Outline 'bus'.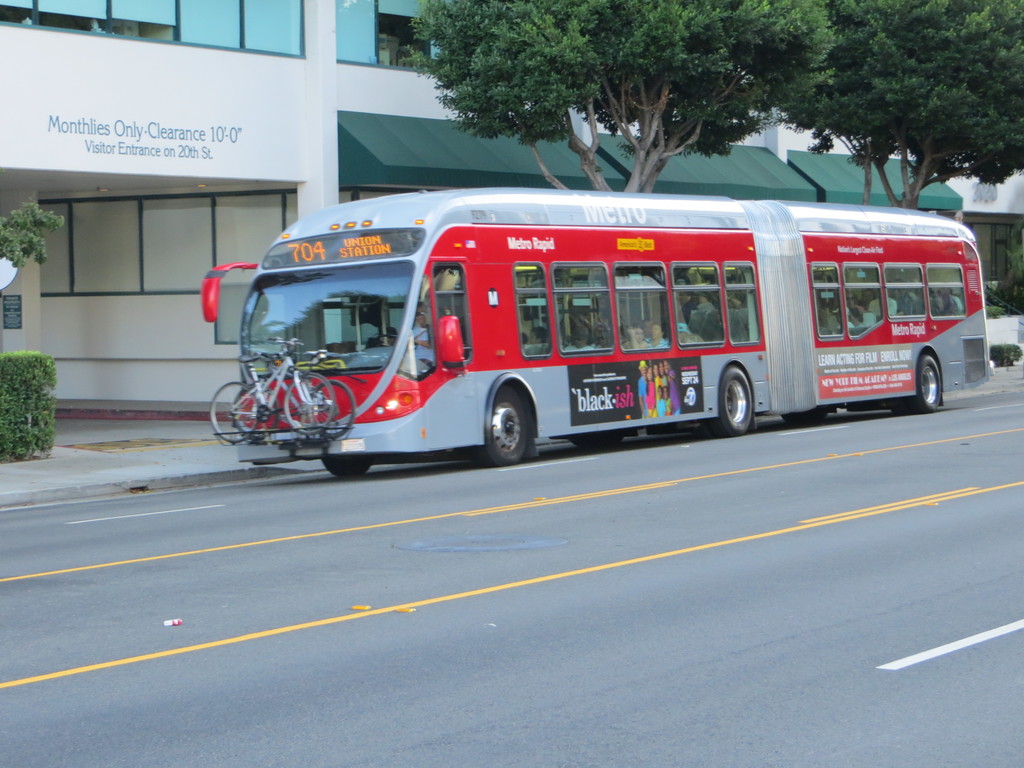
Outline: box(204, 188, 999, 479).
